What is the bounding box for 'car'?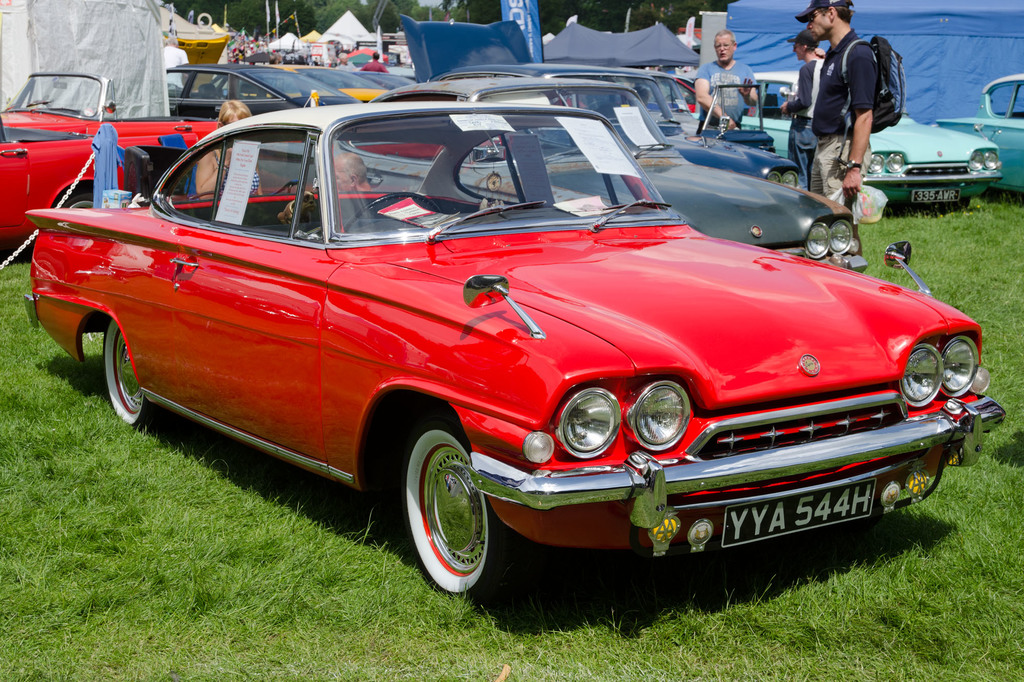
<bbox>24, 99, 1008, 614</bbox>.
